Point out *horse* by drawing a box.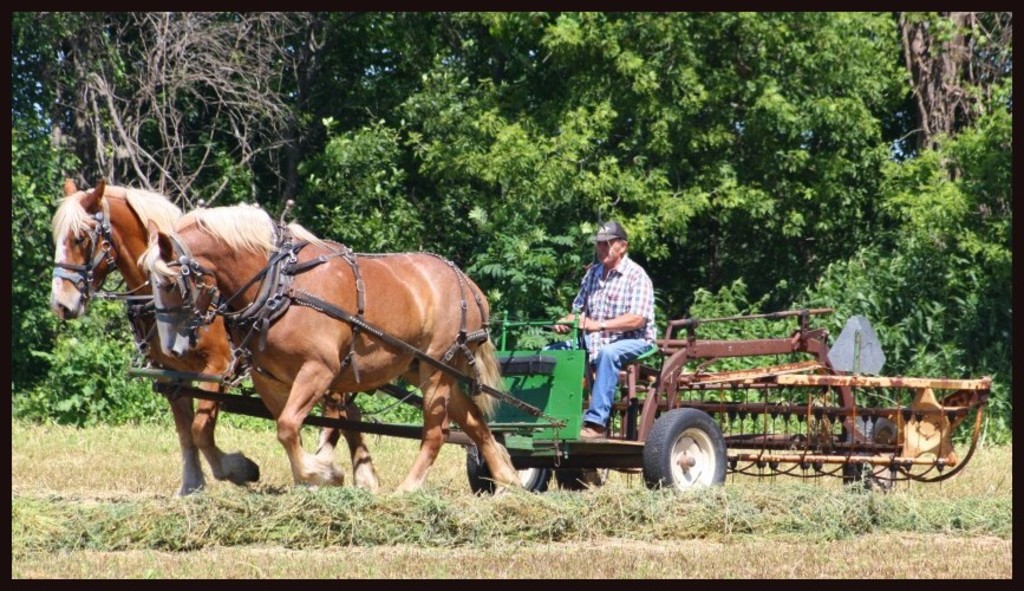
box=[47, 175, 381, 494].
